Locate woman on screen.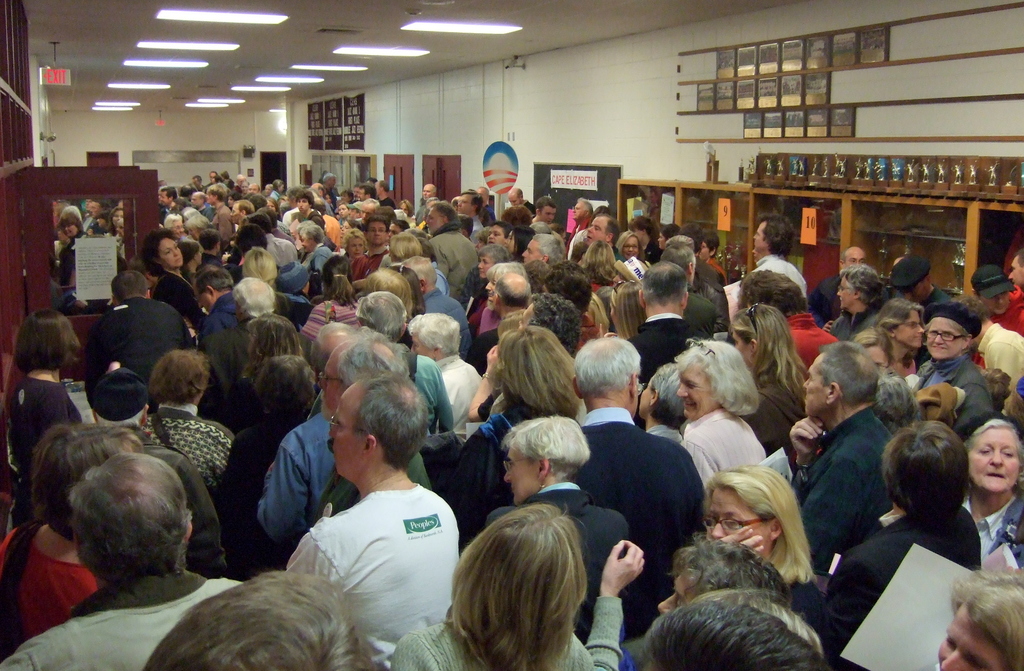
On screen at detection(140, 227, 216, 327).
